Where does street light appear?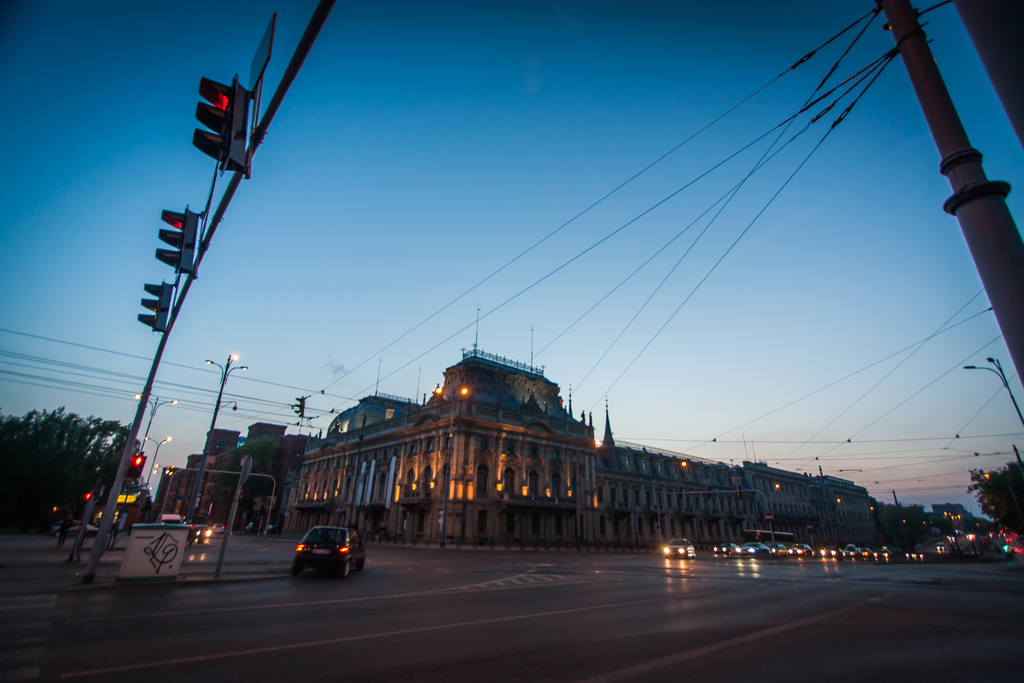
Appears at left=184, top=353, right=249, bottom=521.
